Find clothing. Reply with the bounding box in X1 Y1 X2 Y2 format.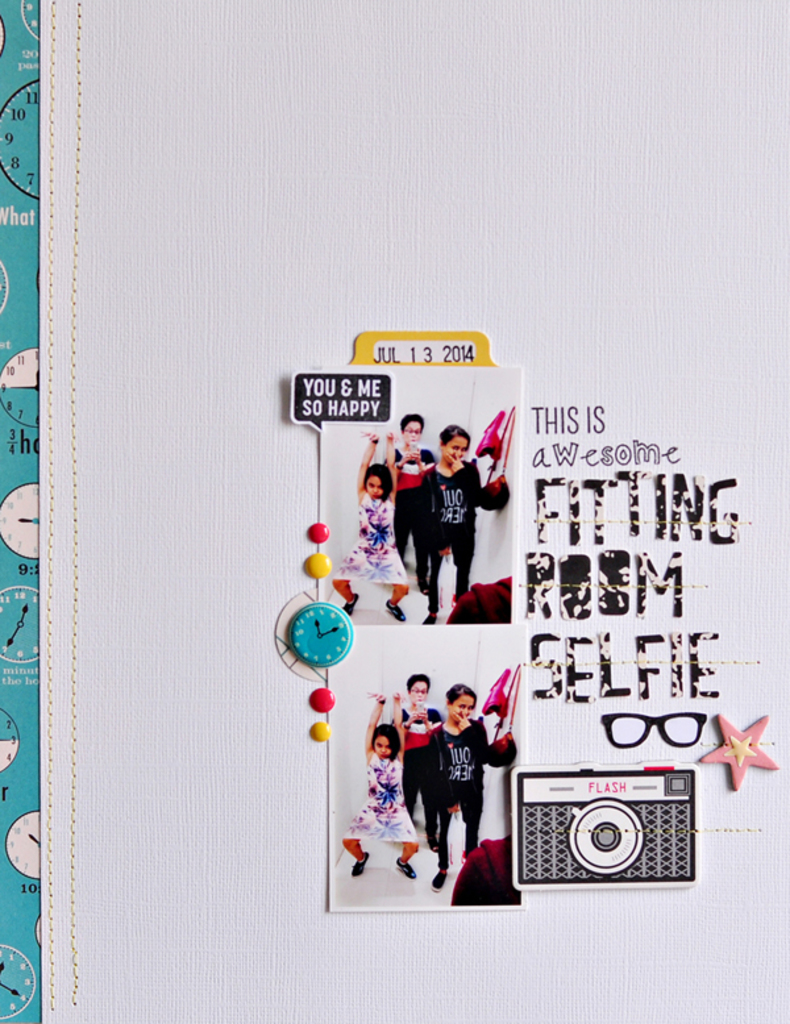
346 749 417 842.
